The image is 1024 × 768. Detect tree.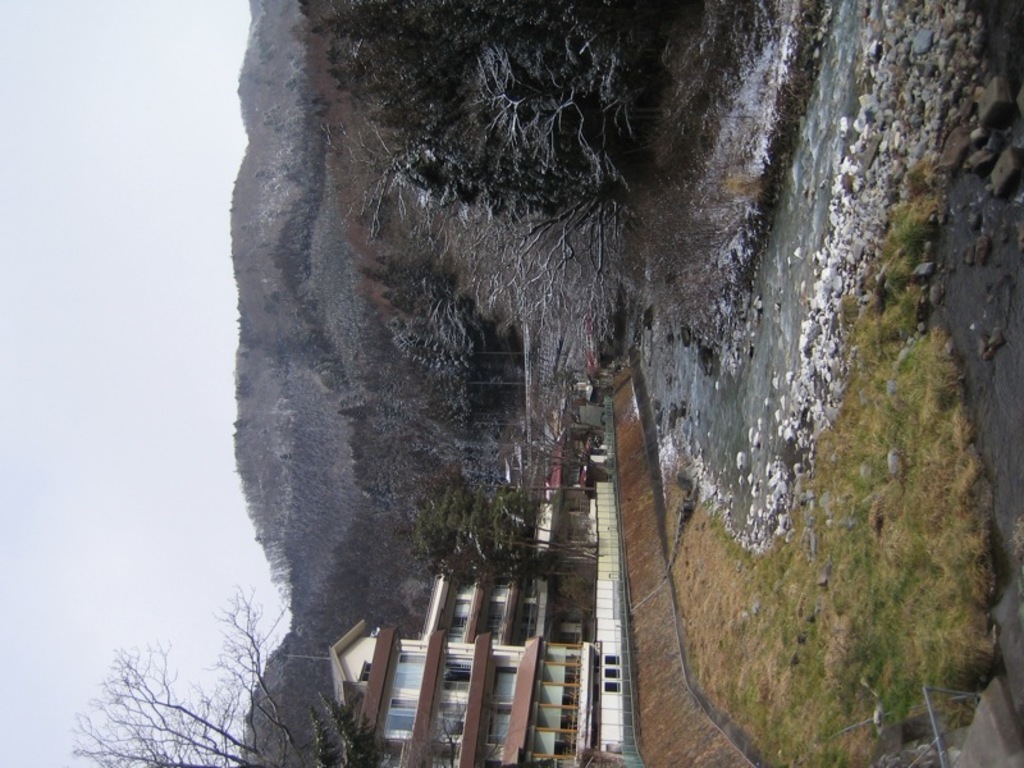
Detection: (left=307, top=0, right=705, bottom=137).
